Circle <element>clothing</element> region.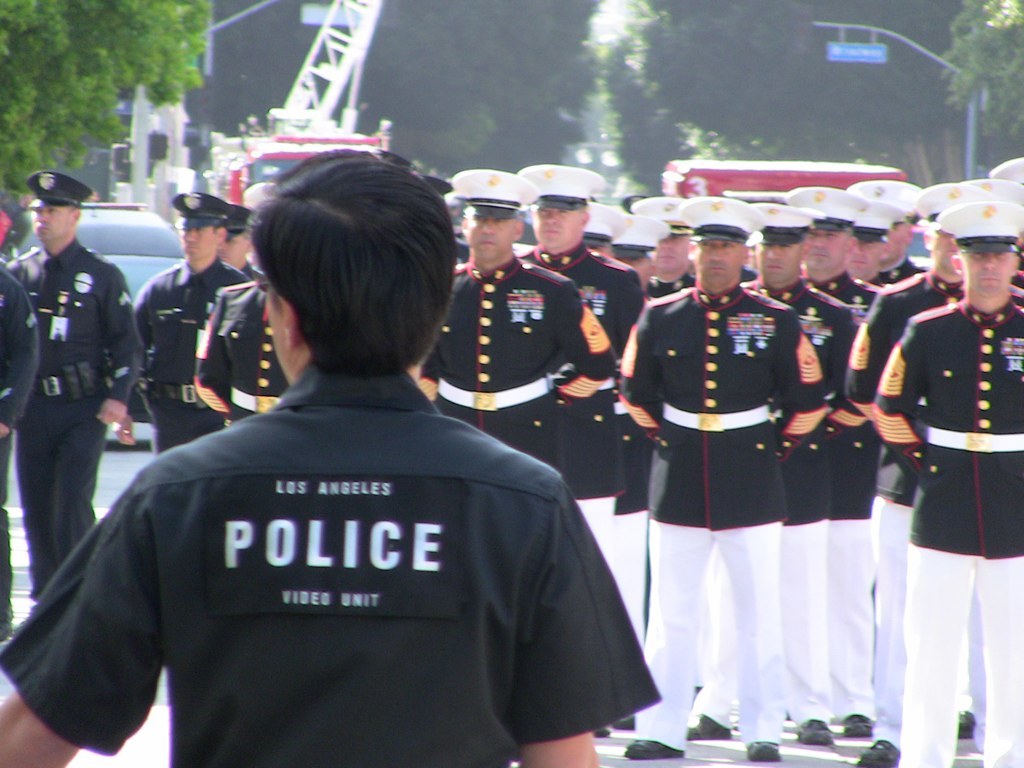
Region: 200/274/299/422.
